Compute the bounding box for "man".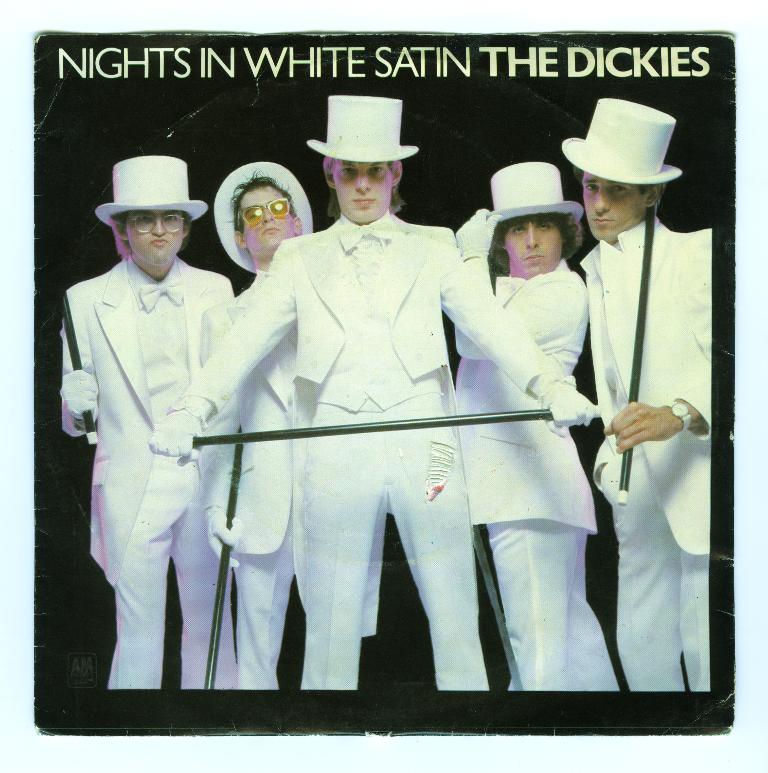
<box>551,95,732,695</box>.
